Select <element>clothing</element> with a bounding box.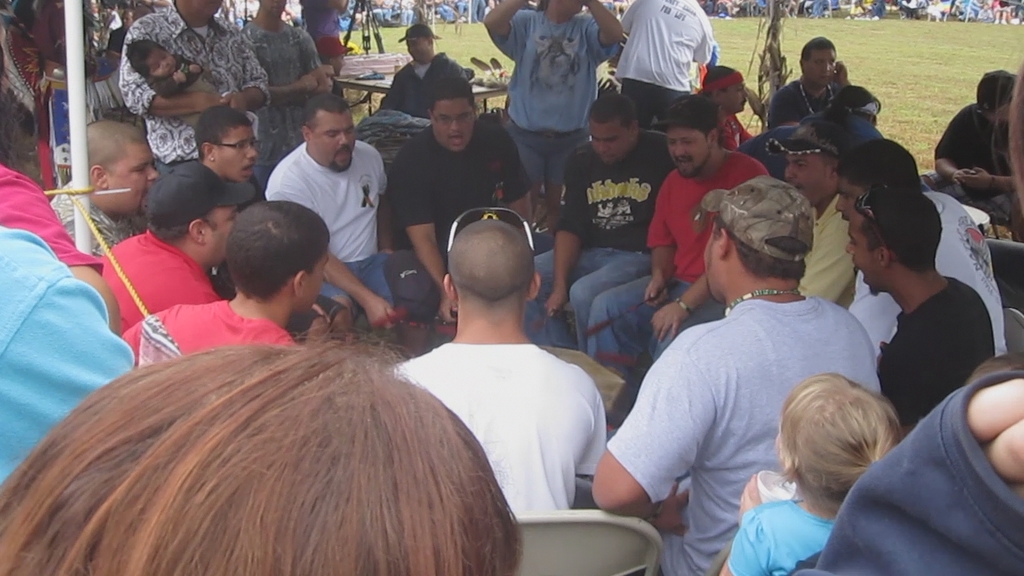
pyautogui.locateOnScreen(41, 184, 136, 256).
